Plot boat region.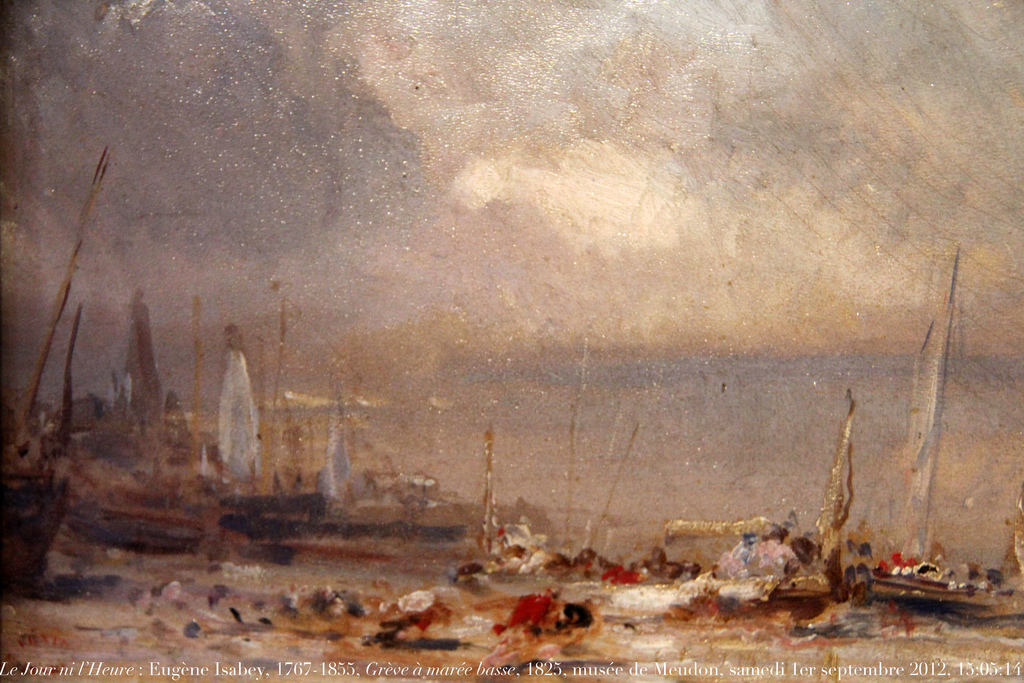
Plotted at bbox=(195, 336, 324, 512).
